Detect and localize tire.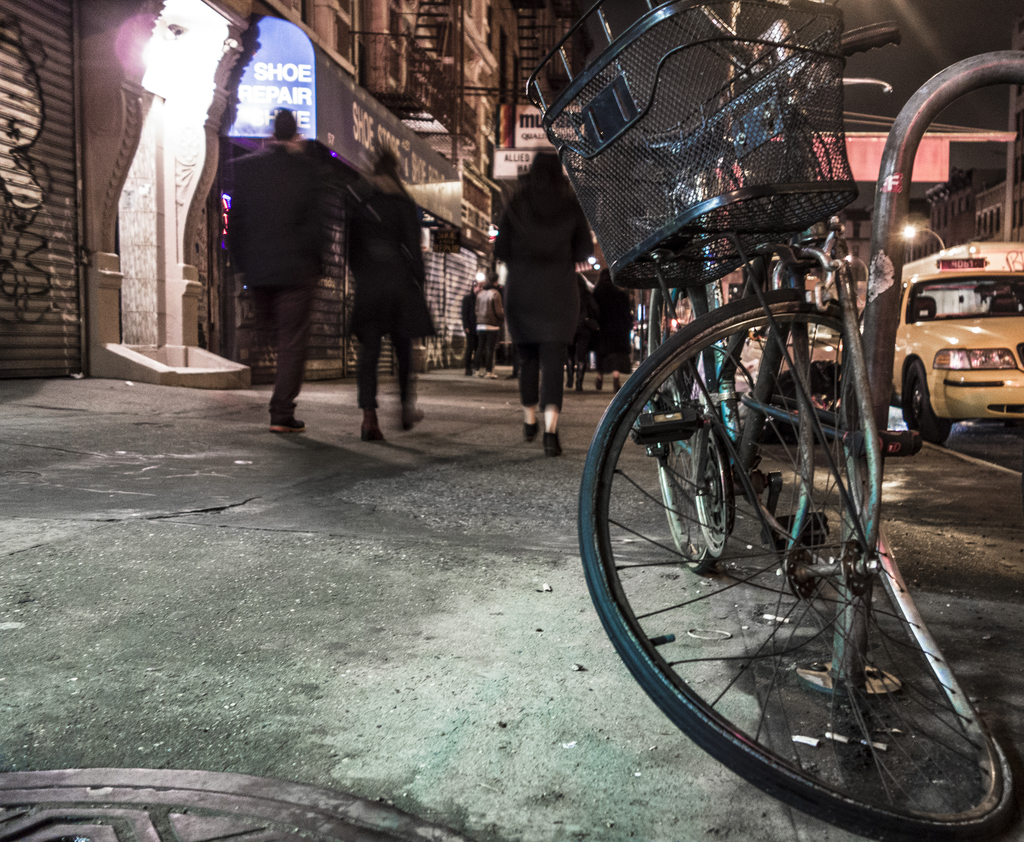
Localized at [904, 363, 949, 450].
